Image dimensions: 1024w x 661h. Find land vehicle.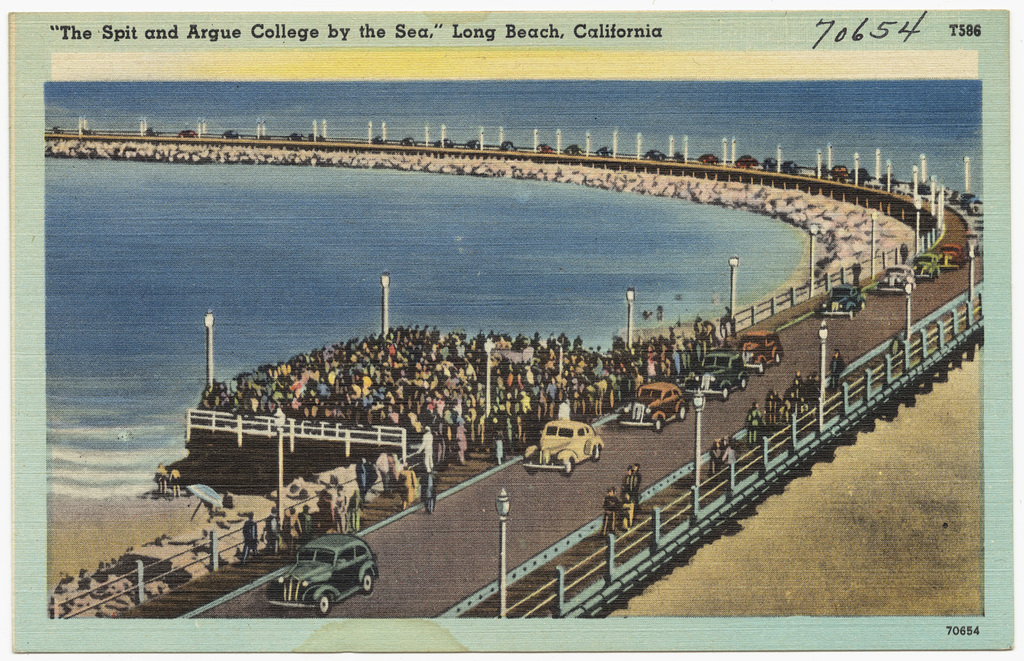
bbox(570, 149, 582, 154).
